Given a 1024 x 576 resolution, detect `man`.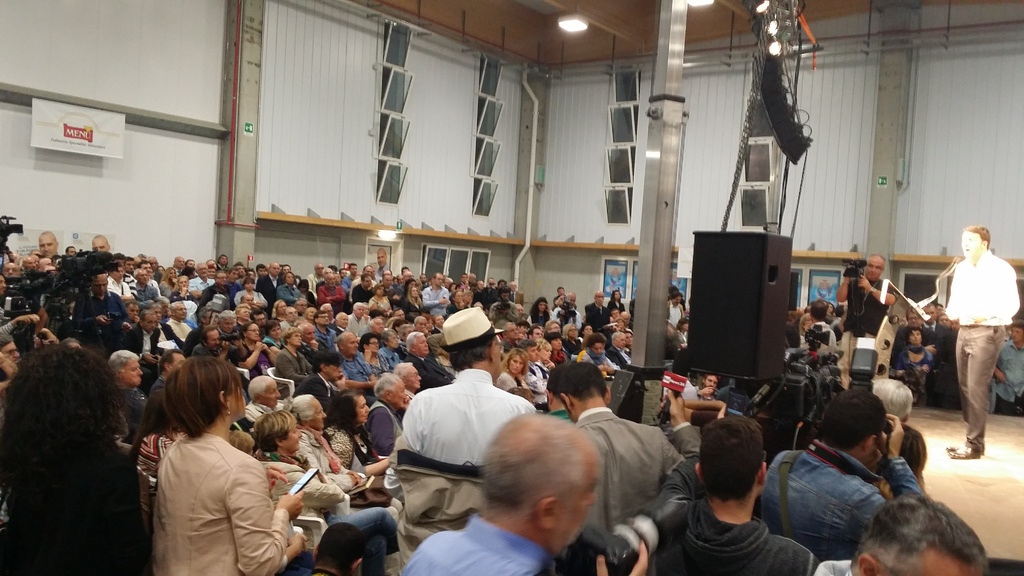
[375, 244, 394, 273].
